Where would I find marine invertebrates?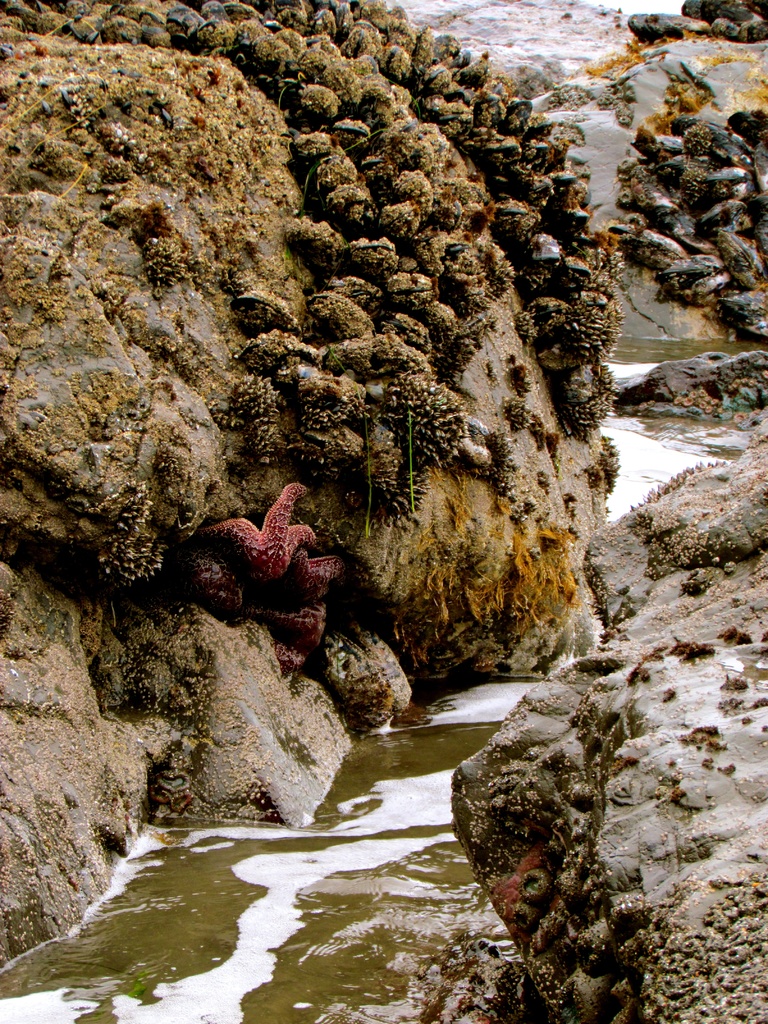
At (385,109,452,161).
